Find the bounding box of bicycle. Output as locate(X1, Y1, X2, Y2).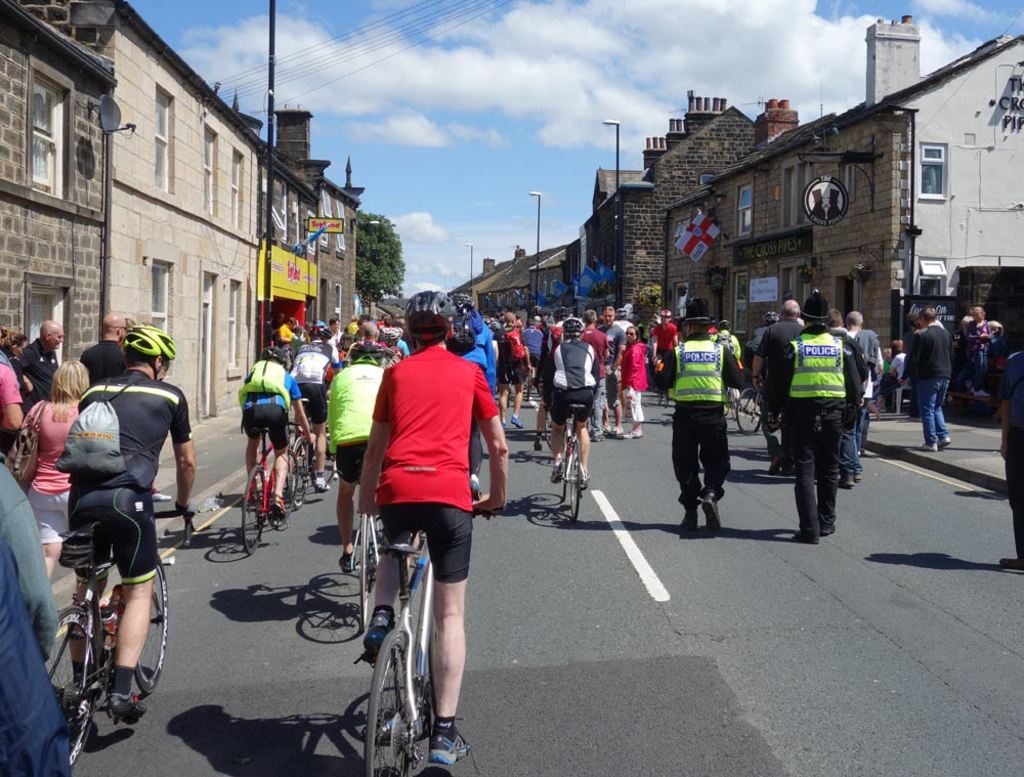
locate(355, 505, 500, 773).
